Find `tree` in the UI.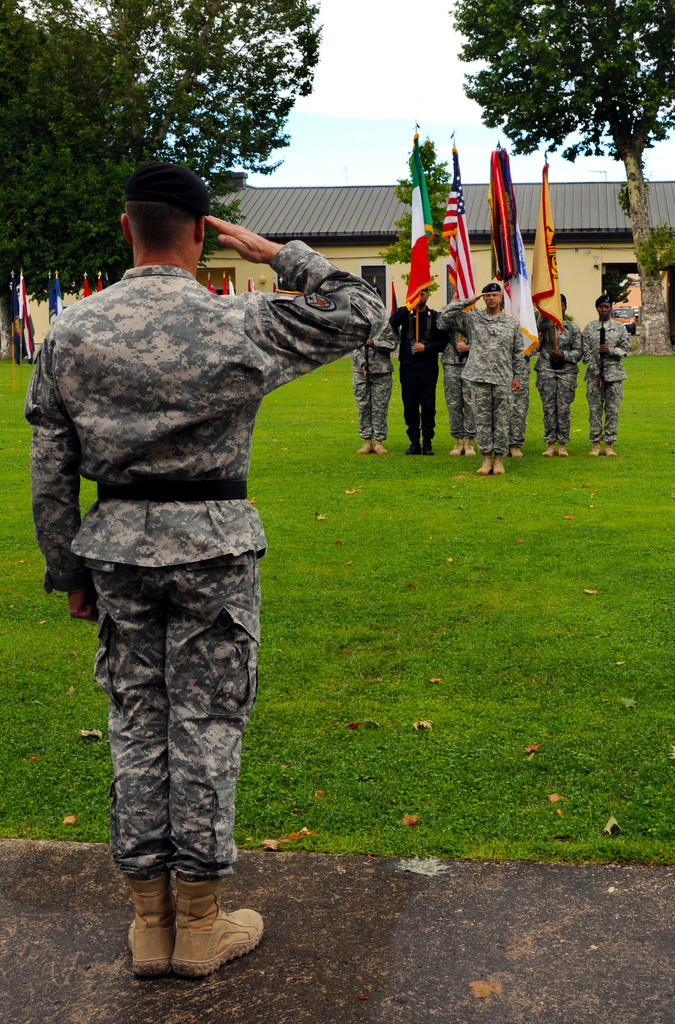
UI element at 640 221 674 284.
